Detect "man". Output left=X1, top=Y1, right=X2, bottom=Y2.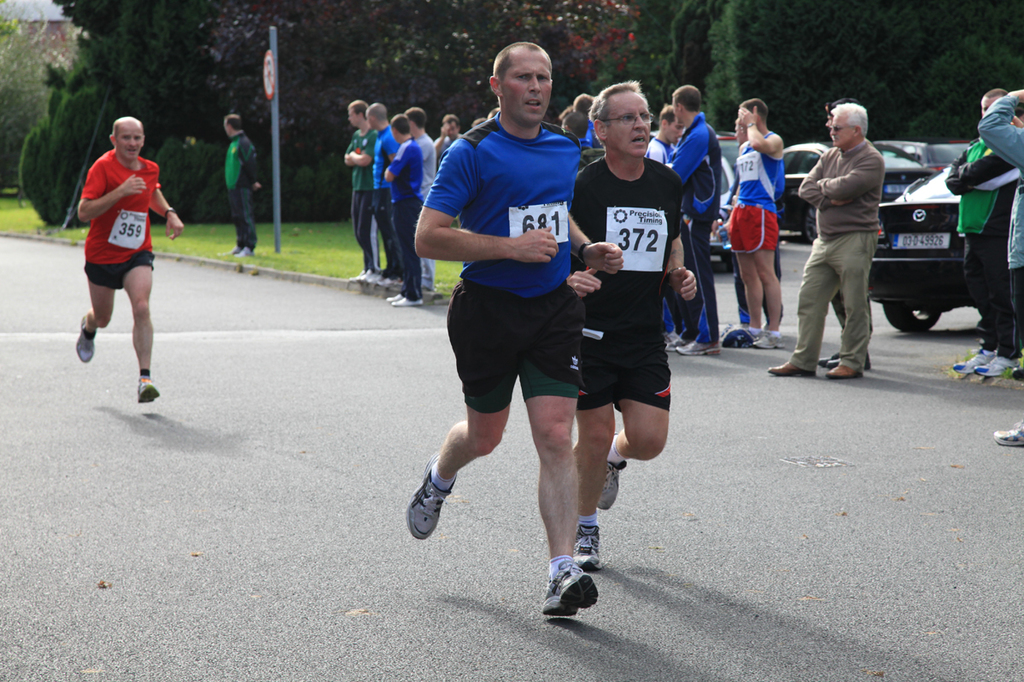
left=947, top=85, right=1020, bottom=374.
